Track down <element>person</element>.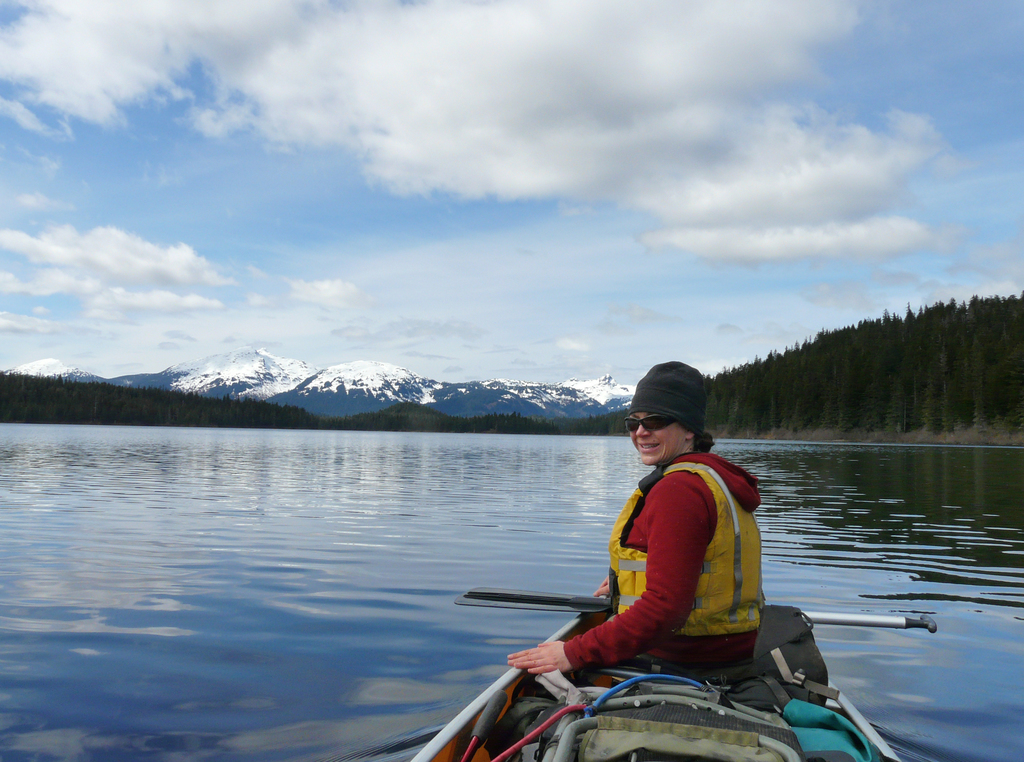
Tracked to {"x1": 507, "y1": 362, "x2": 763, "y2": 685}.
